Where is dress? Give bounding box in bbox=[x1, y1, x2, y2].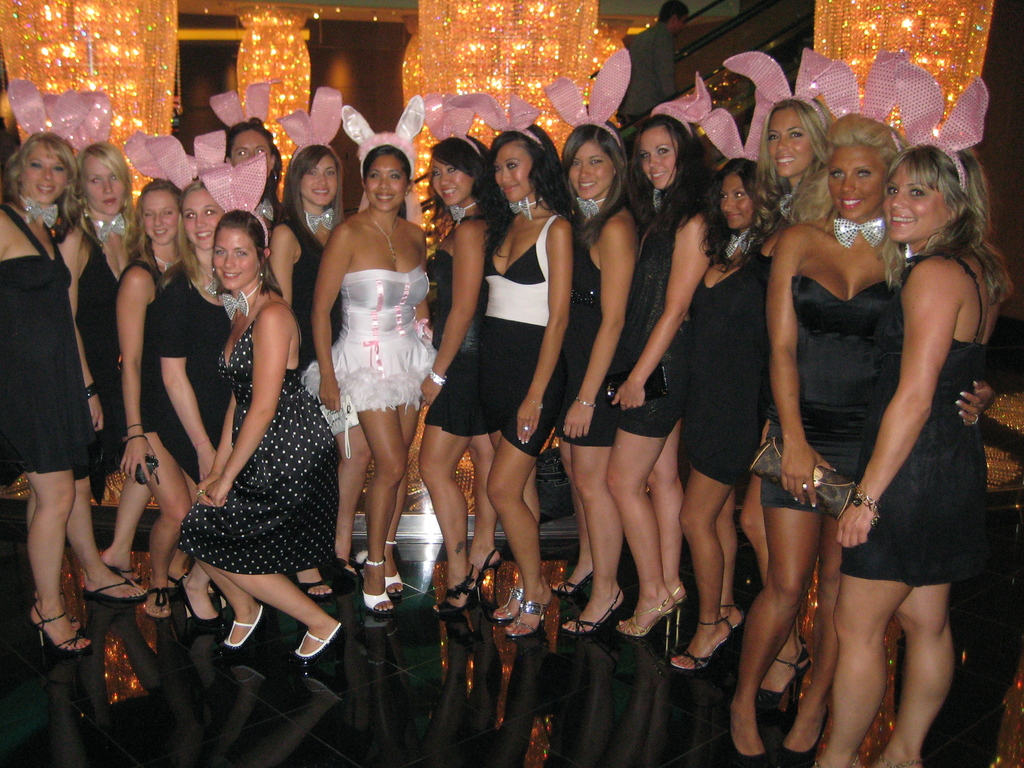
bbox=[0, 204, 100, 484].
